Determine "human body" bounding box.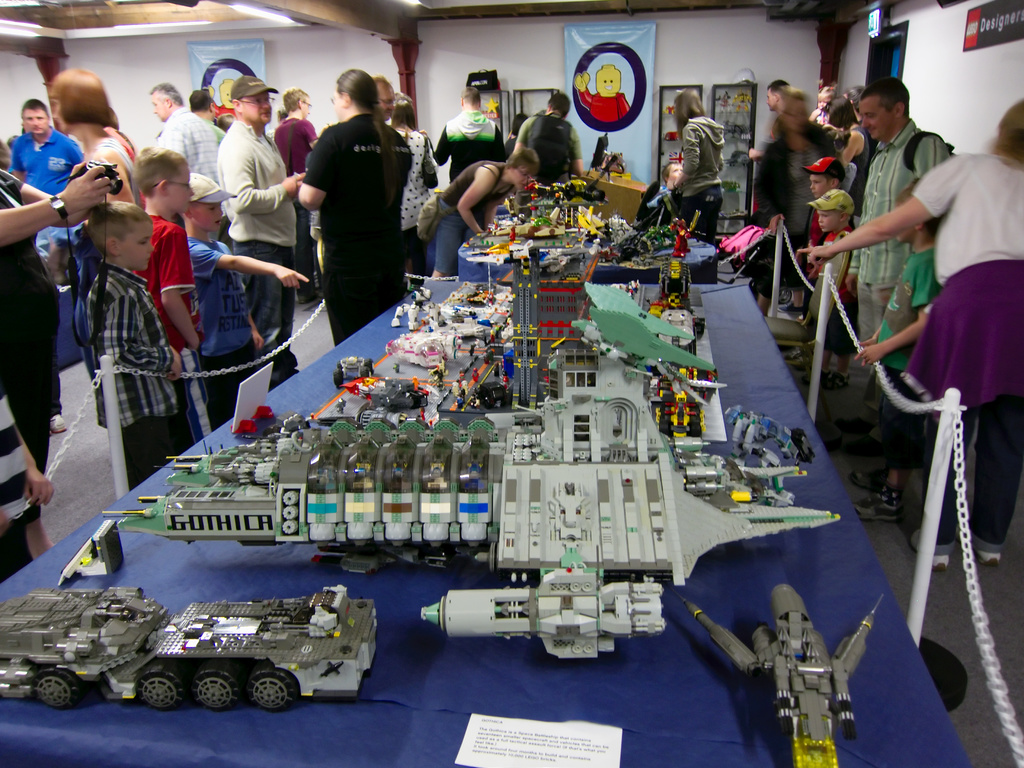
Determined: detection(433, 88, 500, 179).
